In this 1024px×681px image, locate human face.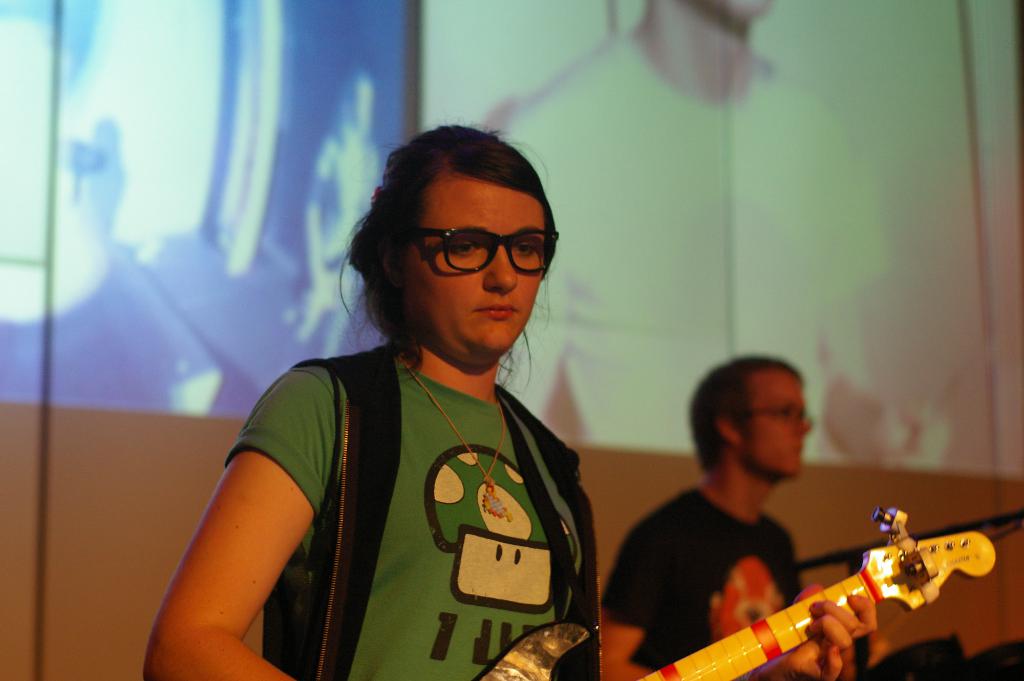
Bounding box: region(403, 172, 543, 361).
